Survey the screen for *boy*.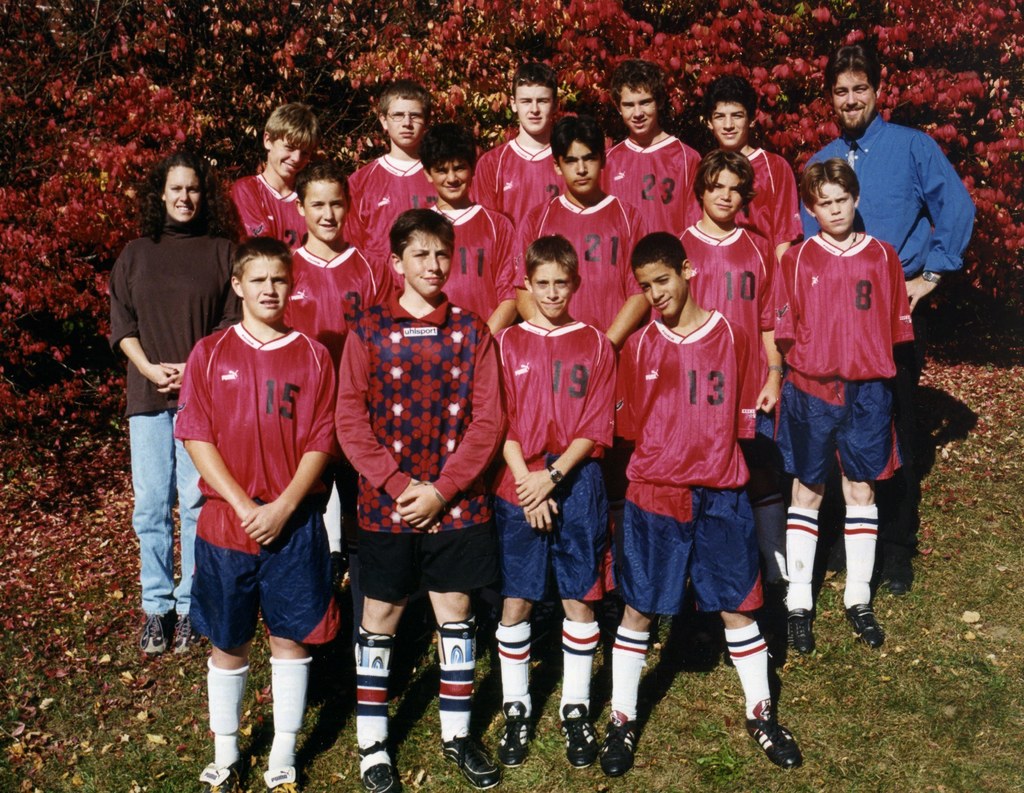
Survey found: BBox(771, 159, 915, 657).
